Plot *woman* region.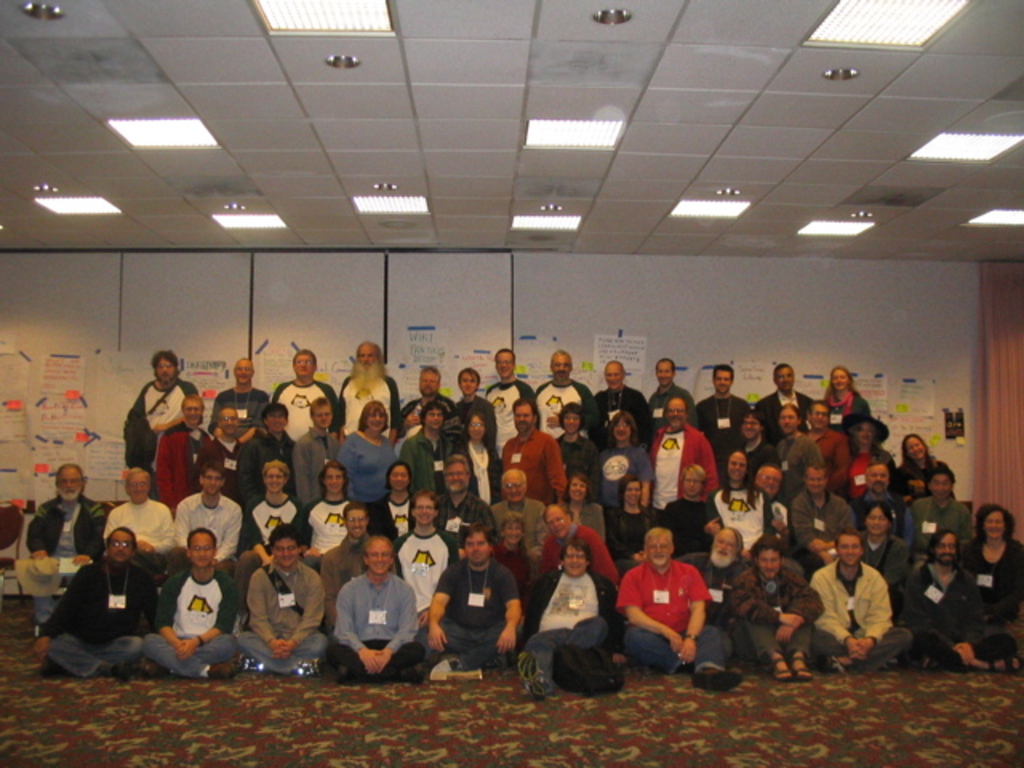
Plotted at [left=595, top=410, right=654, bottom=509].
